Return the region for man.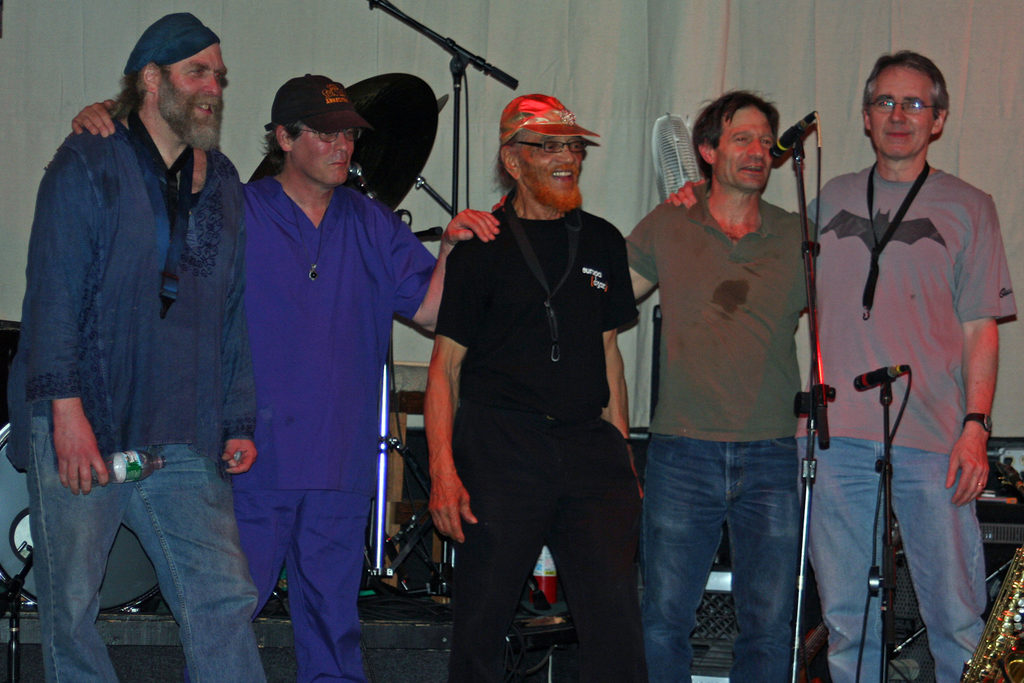
(625, 89, 819, 682).
